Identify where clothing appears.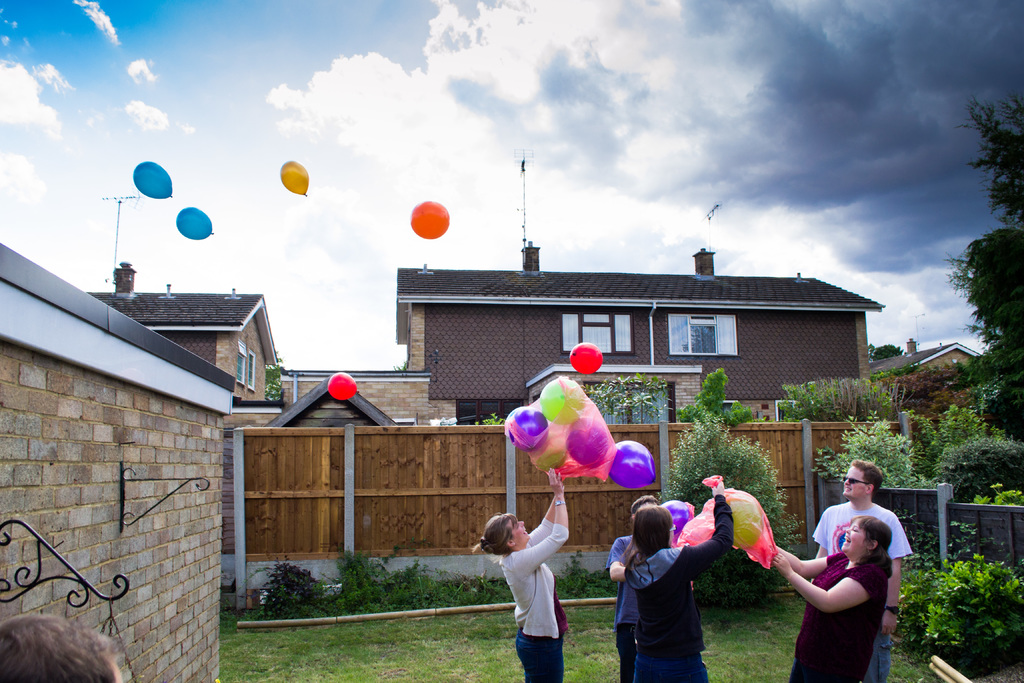
Appears at [822,498,917,682].
